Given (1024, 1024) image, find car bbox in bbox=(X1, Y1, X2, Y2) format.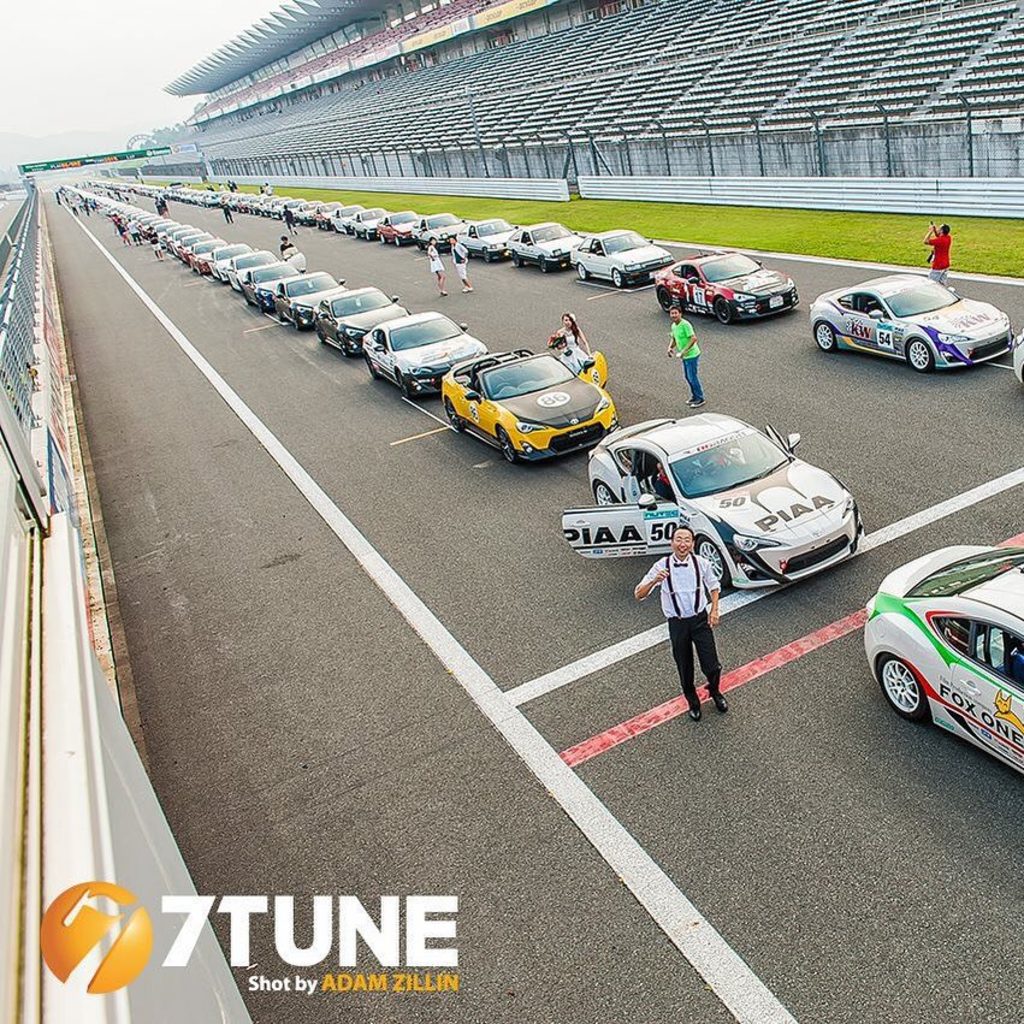
bbox=(810, 273, 1016, 374).
